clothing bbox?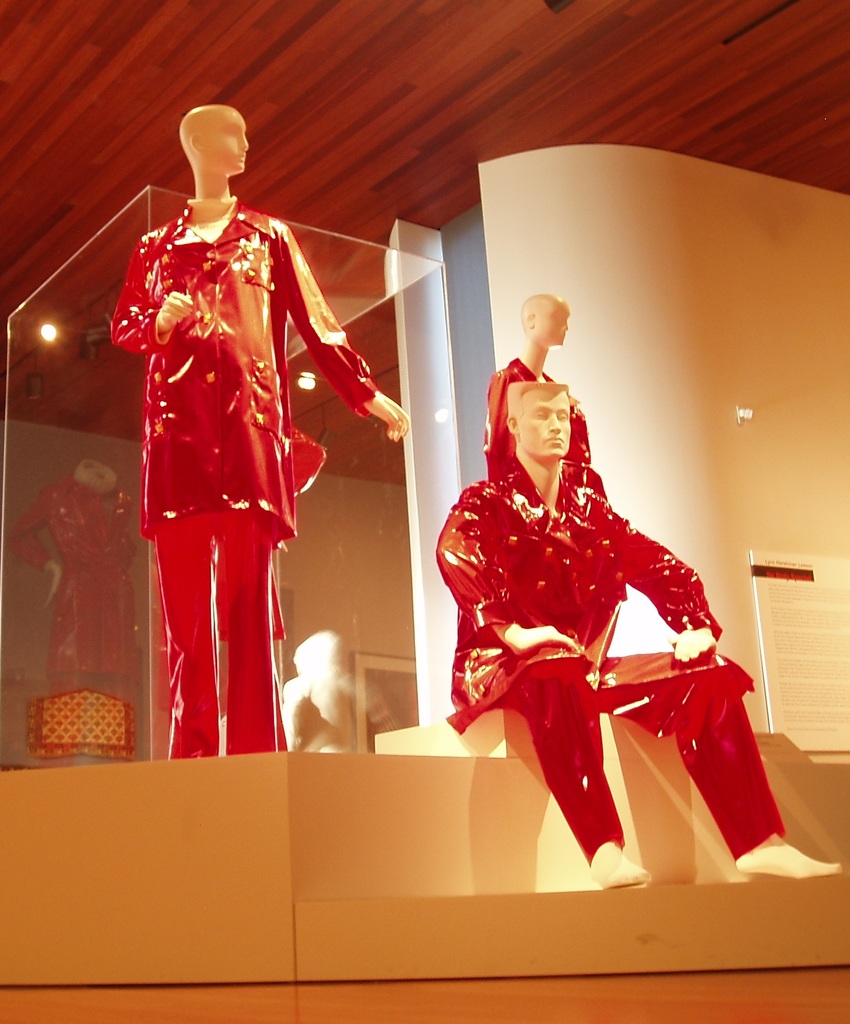
region(93, 200, 411, 797)
